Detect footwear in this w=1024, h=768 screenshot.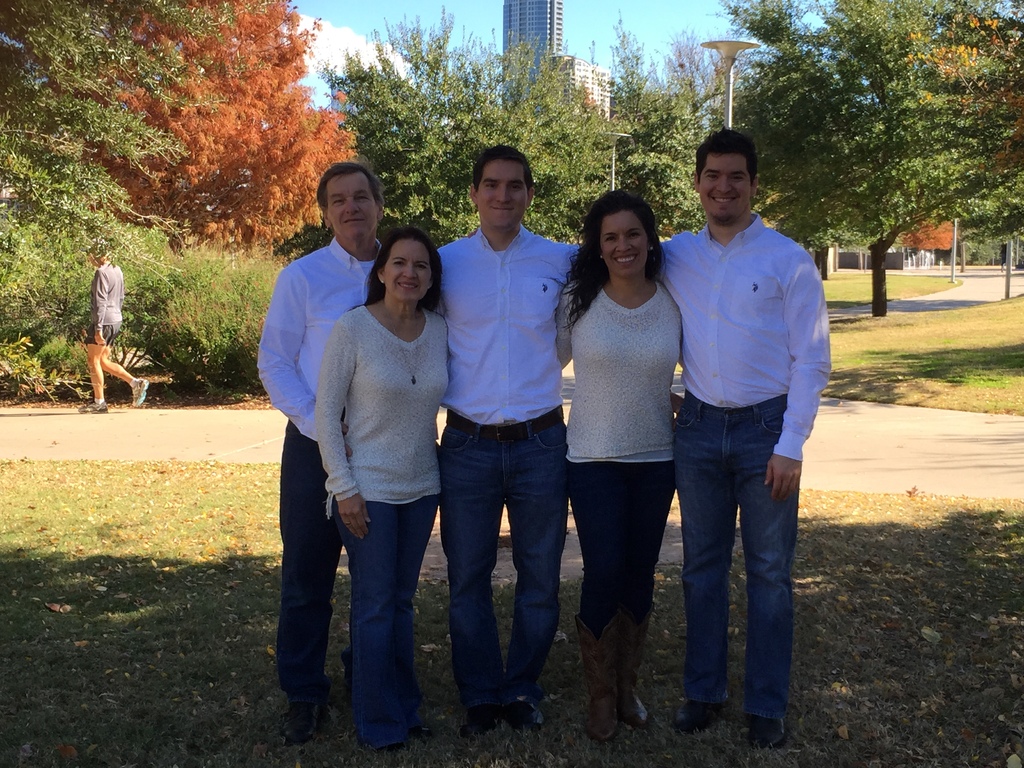
Detection: [286,699,326,749].
